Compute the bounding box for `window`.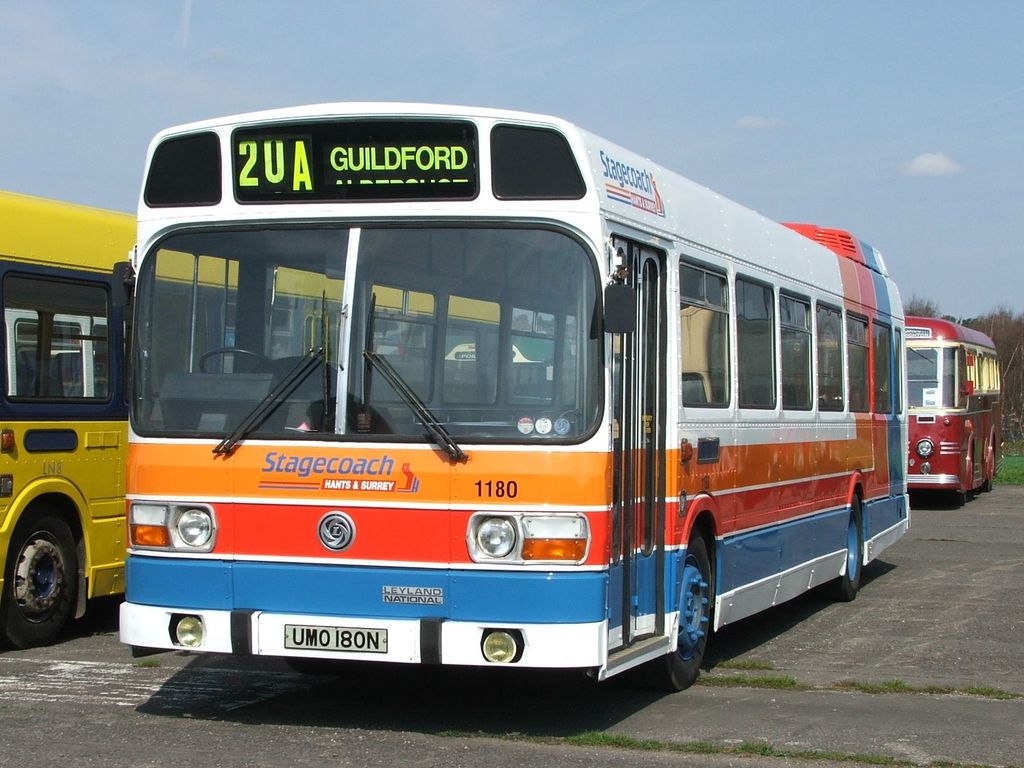
<region>871, 323, 898, 417</region>.
